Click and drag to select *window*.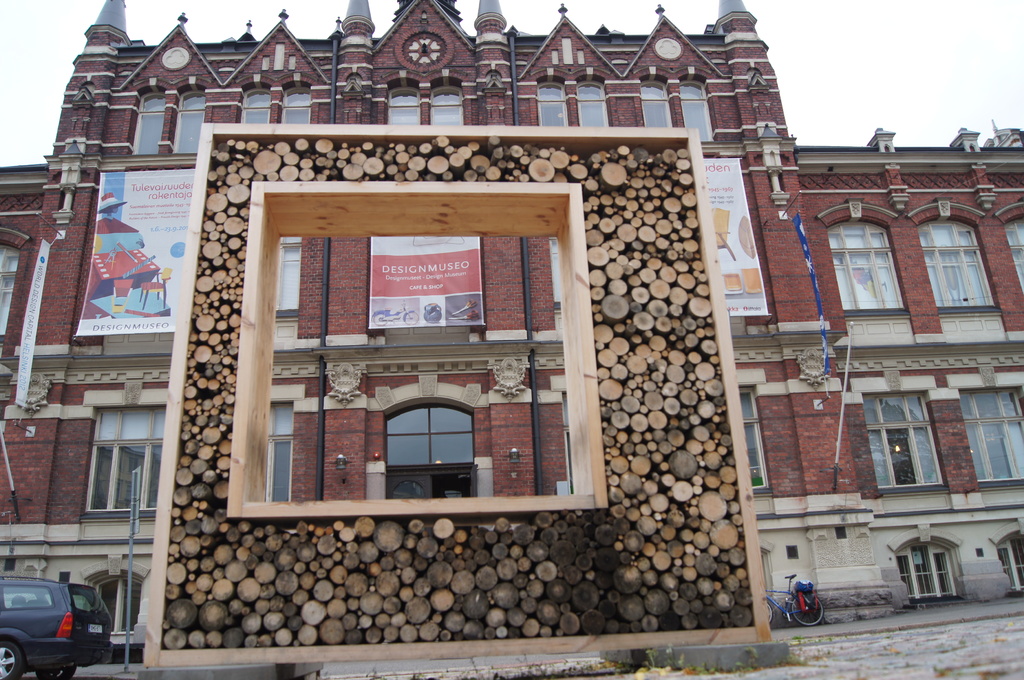
Selection: region(858, 390, 945, 483).
